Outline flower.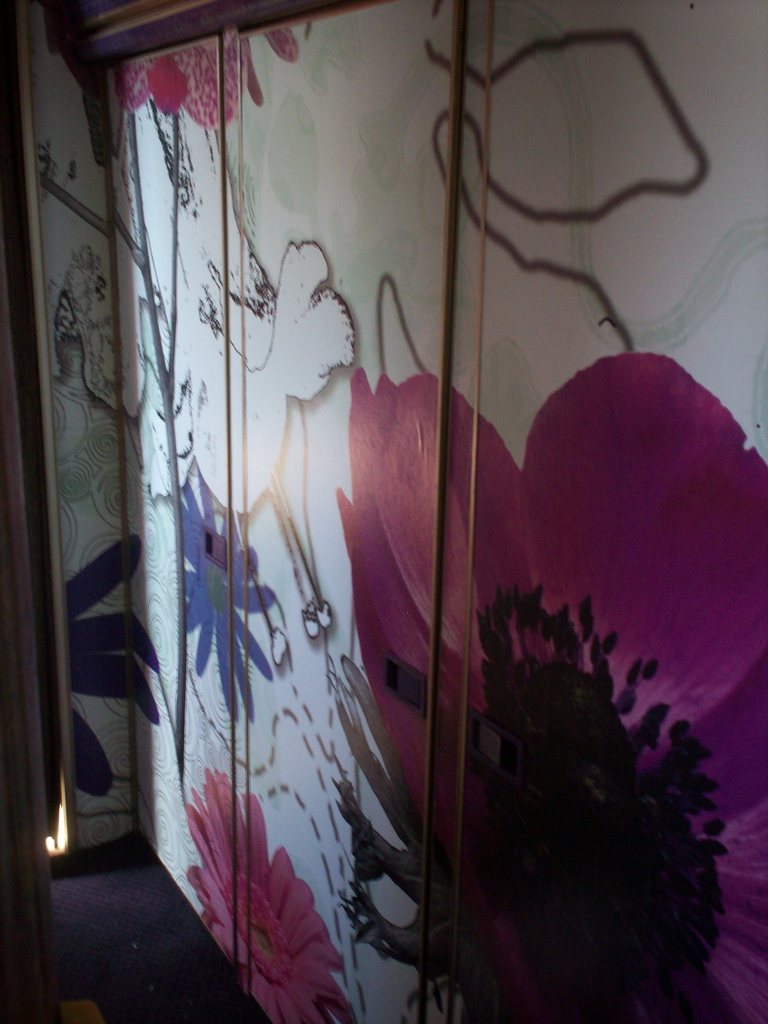
Outline: locate(189, 776, 355, 1023).
